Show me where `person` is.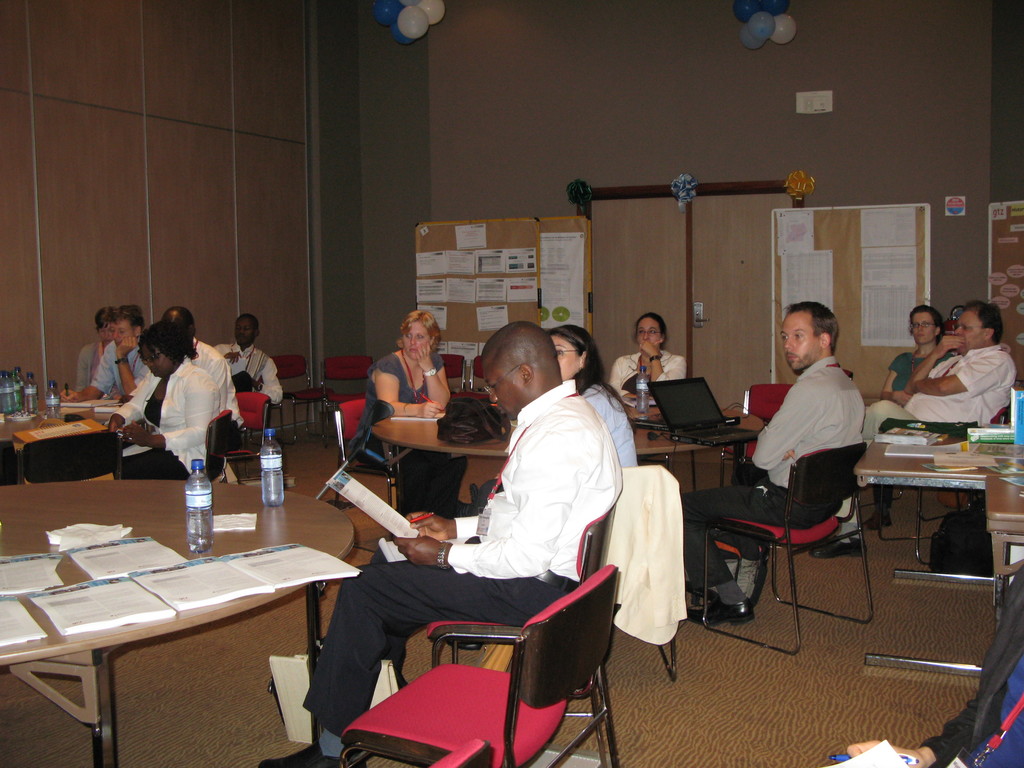
`person` is at [x1=841, y1=559, x2=1023, y2=767].
